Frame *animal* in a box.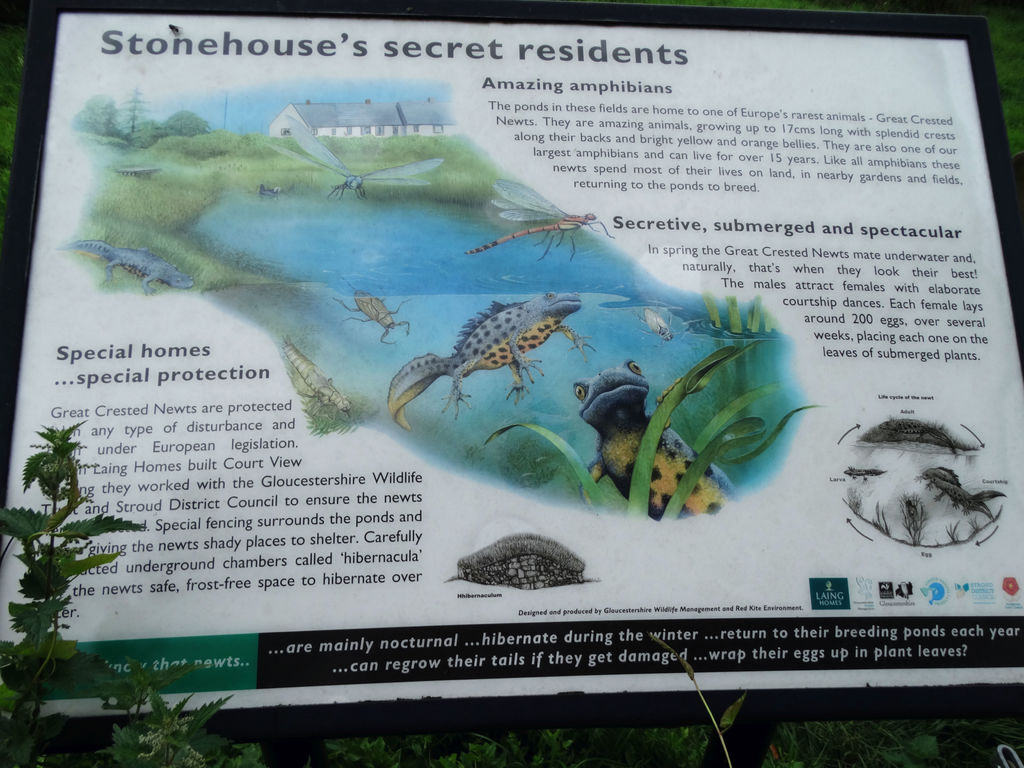
pyautogui.locateOnScreen(262, 113, 445, 204).
